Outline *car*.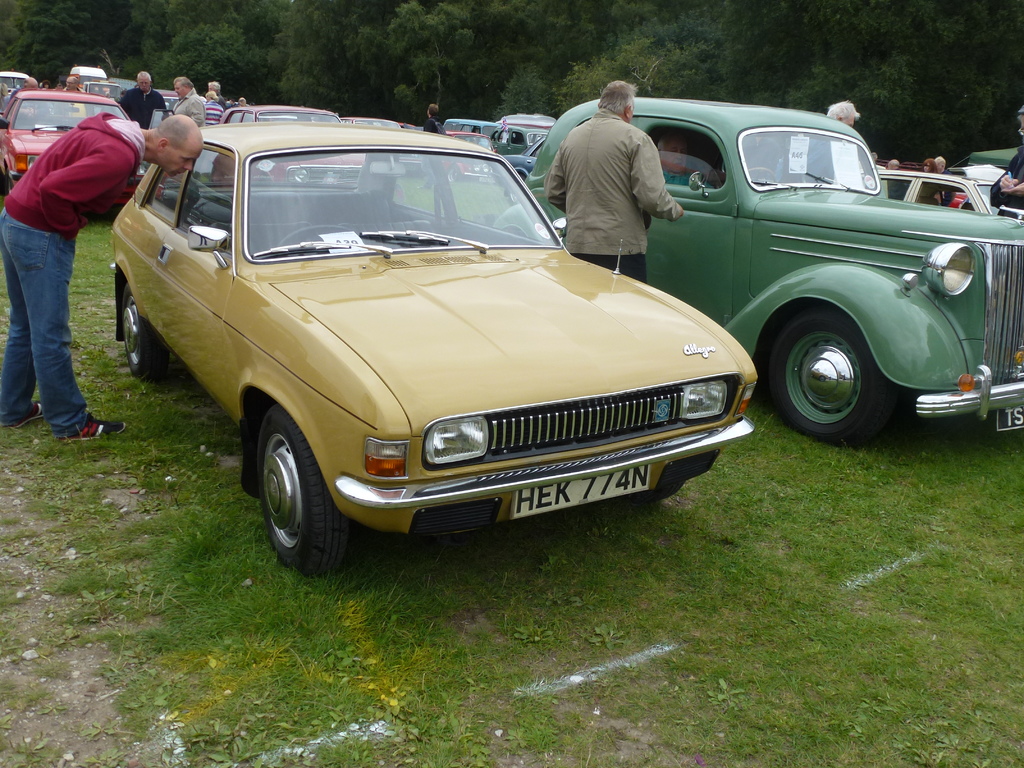
Outline: <bbox>877, 165, 990, 218</bbox>.
